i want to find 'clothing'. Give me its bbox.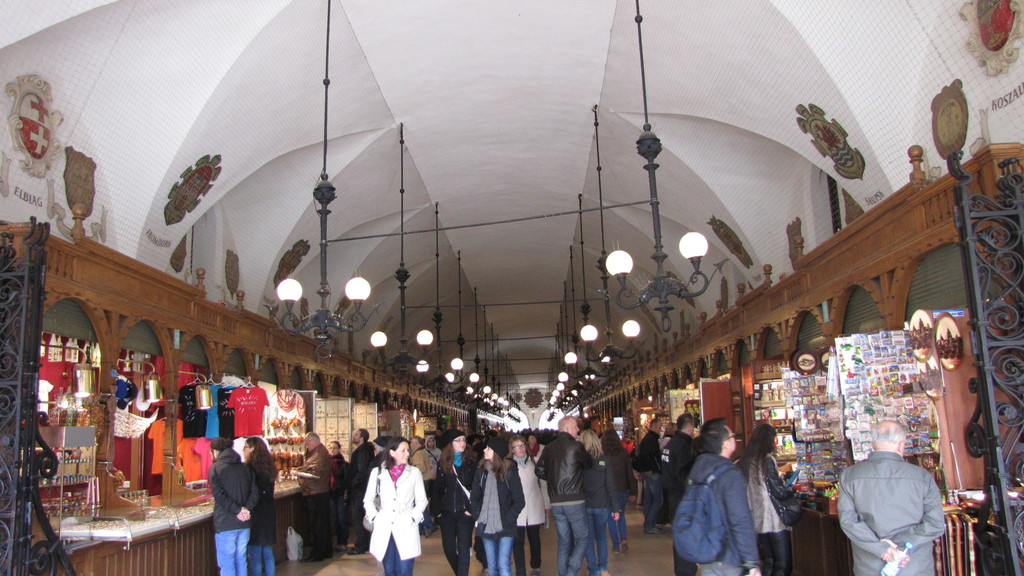
[left=430, top=451, right=472, bottom=564].
